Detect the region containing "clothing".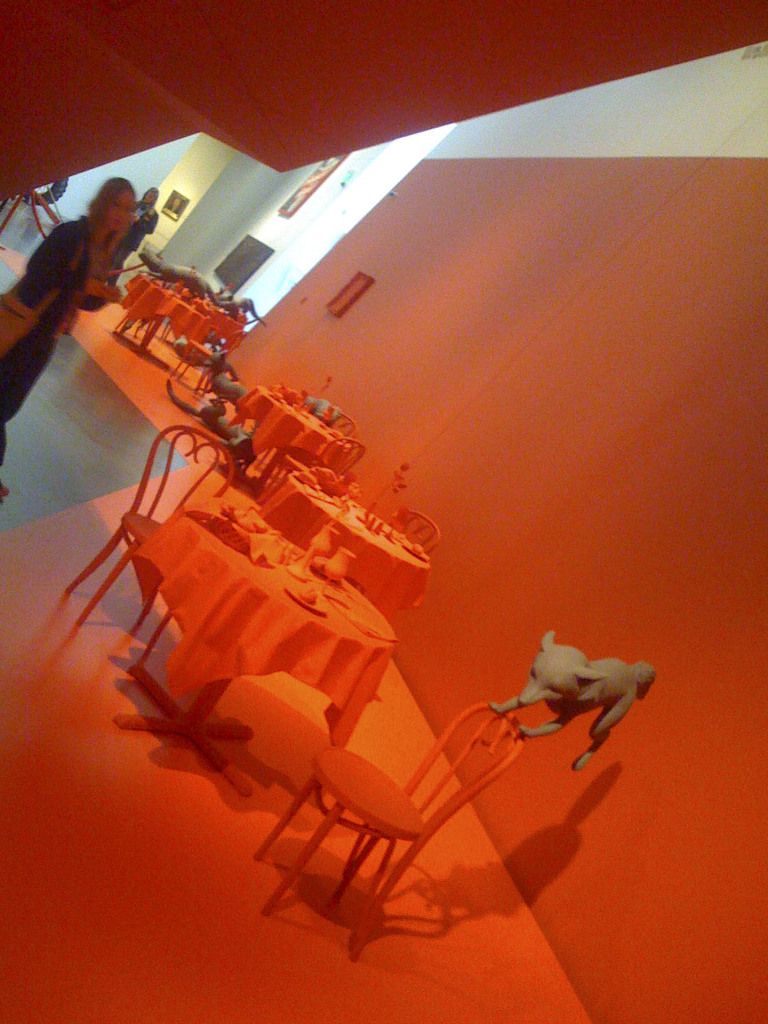
bbox(111, 196, 159, 273).
